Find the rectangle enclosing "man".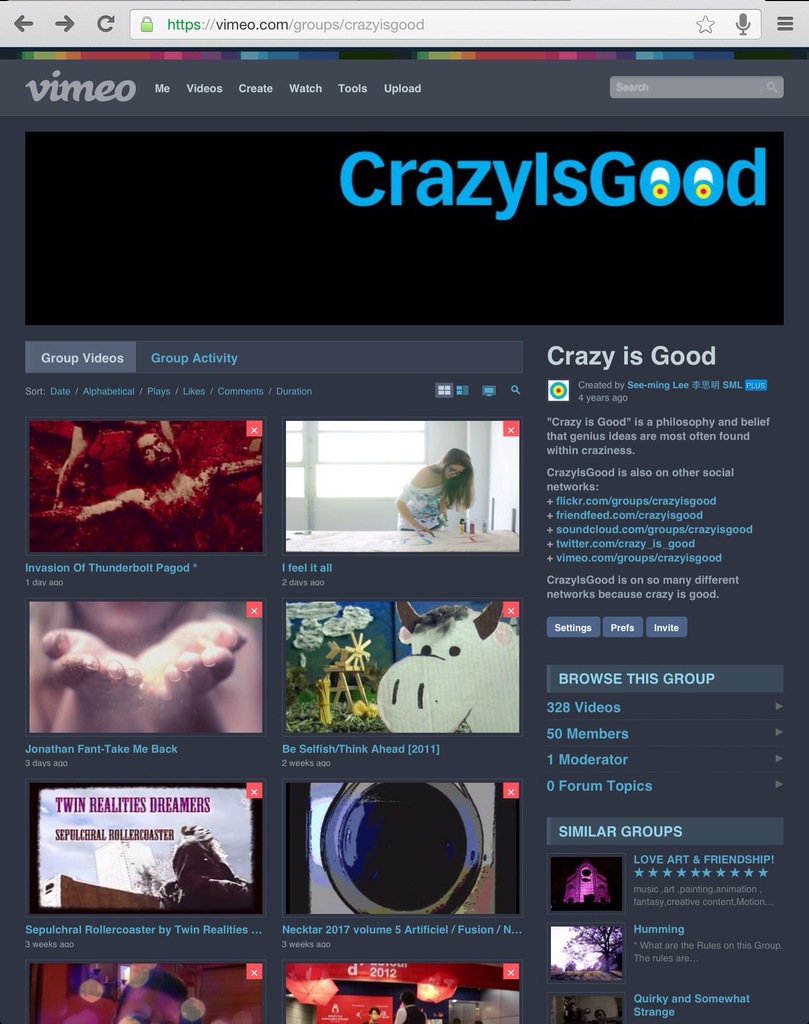
bbox(360, 1005, 383, 1023).
